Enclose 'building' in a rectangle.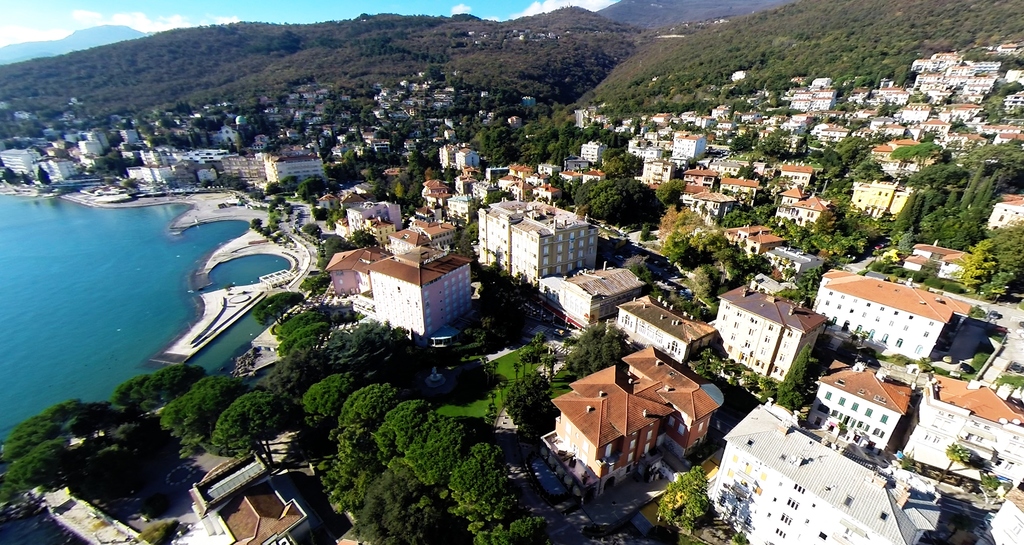
714,283,827,377.
